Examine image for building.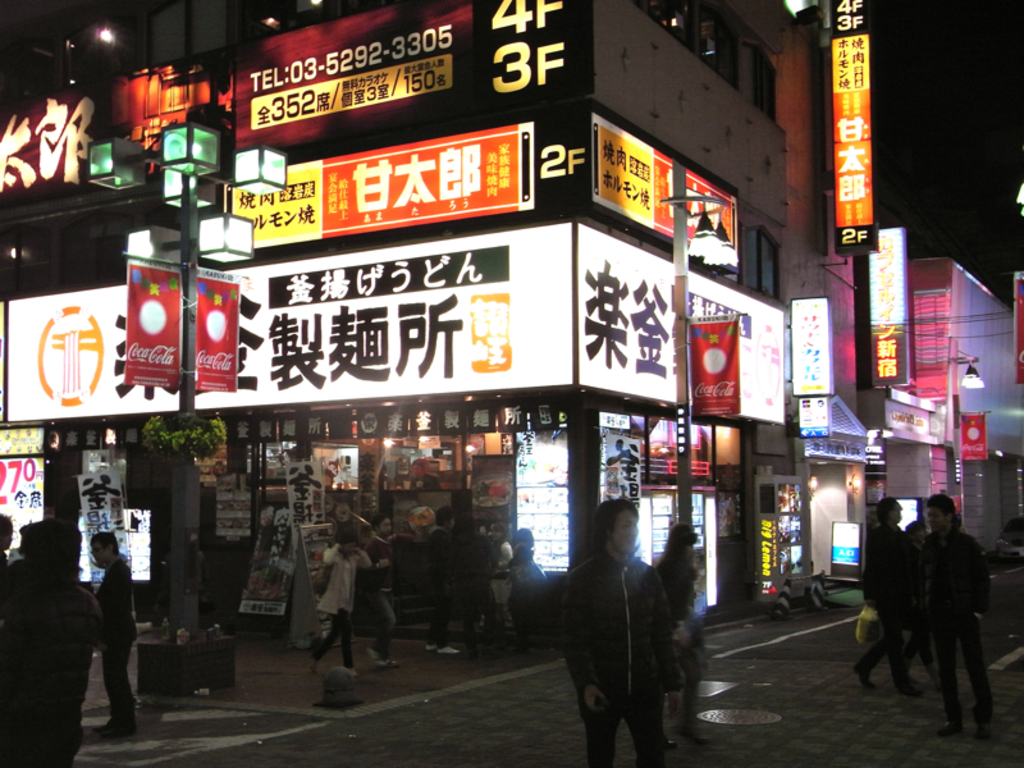
Examination result: bbox=(826, 251, 1018, 550).
